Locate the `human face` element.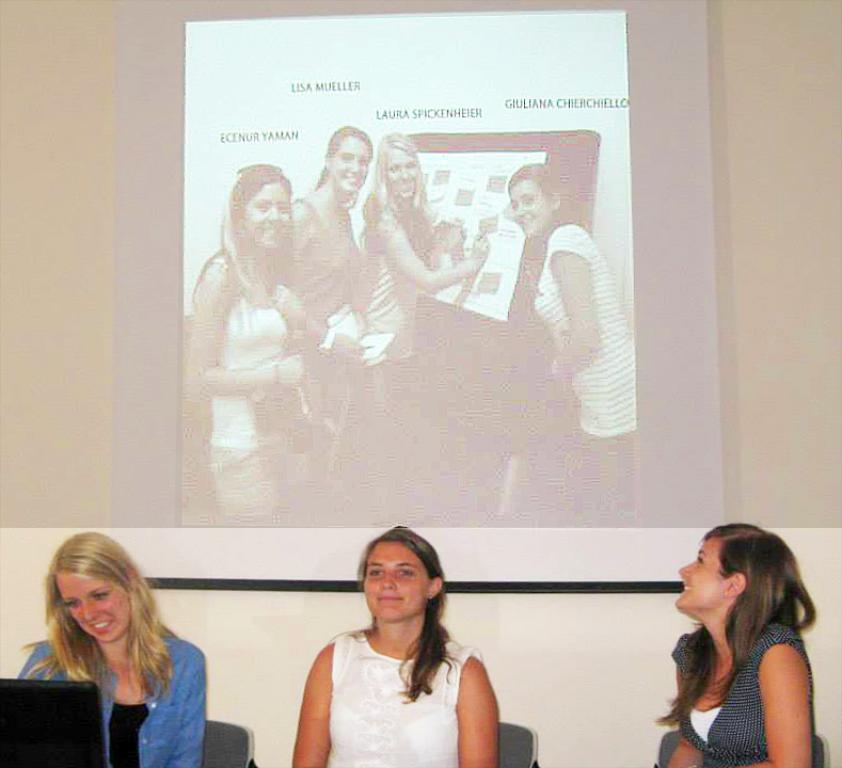
Element bbox: crop(242, 185, 290, 243).
